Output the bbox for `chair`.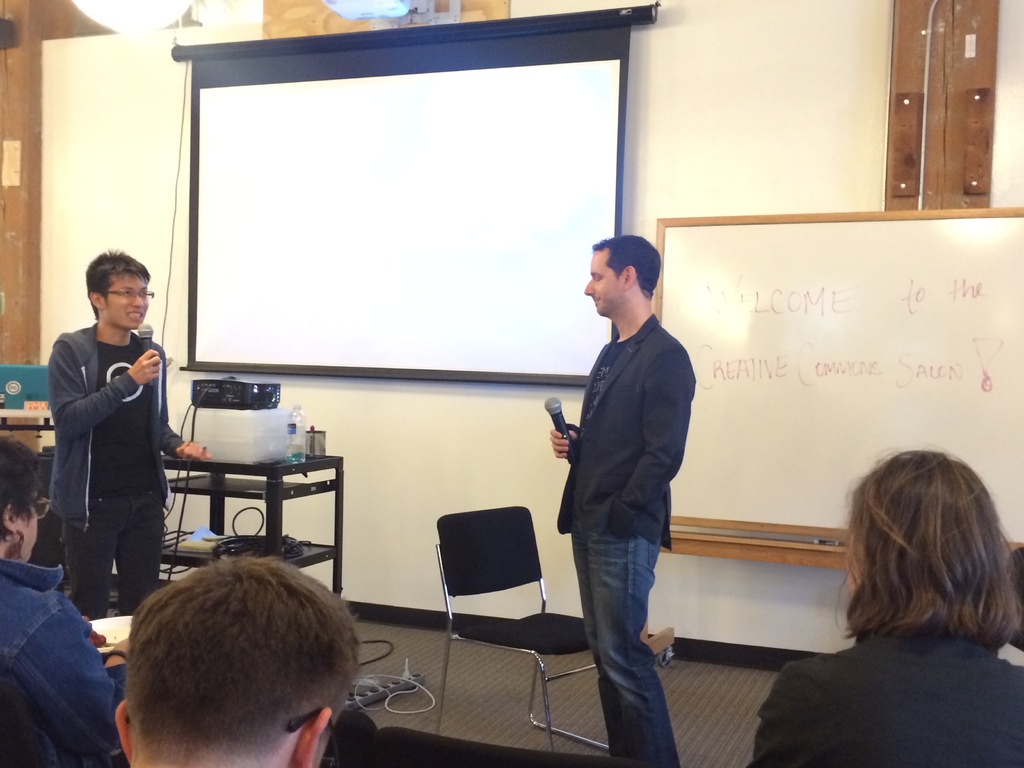
(421, 487, 572, 703).
